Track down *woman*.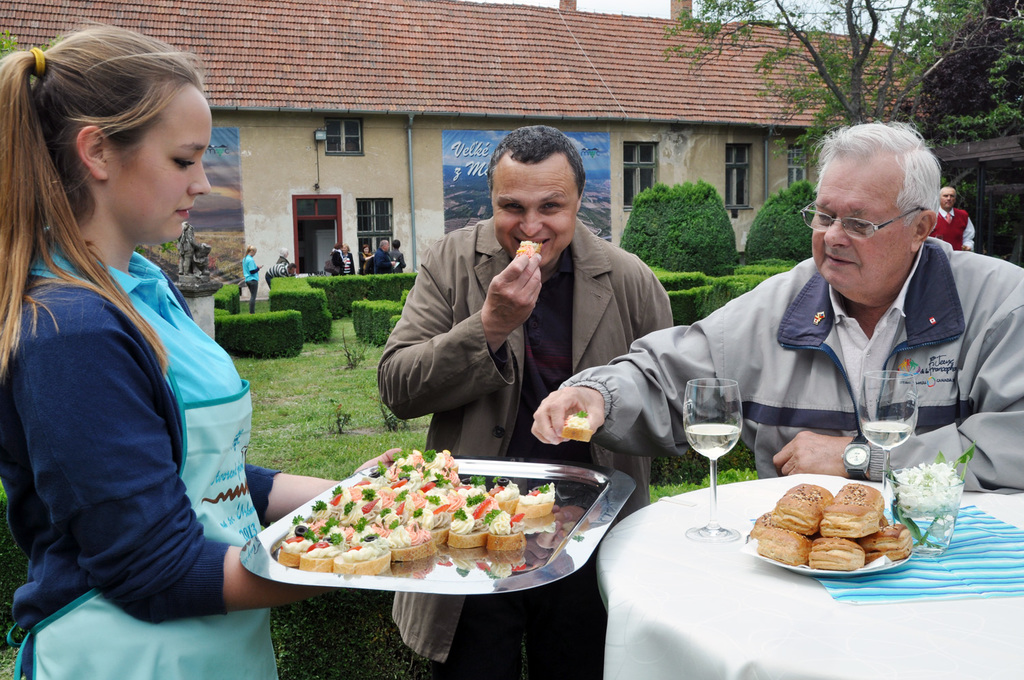
Tracked to rect(272, 245, 293, 273).
